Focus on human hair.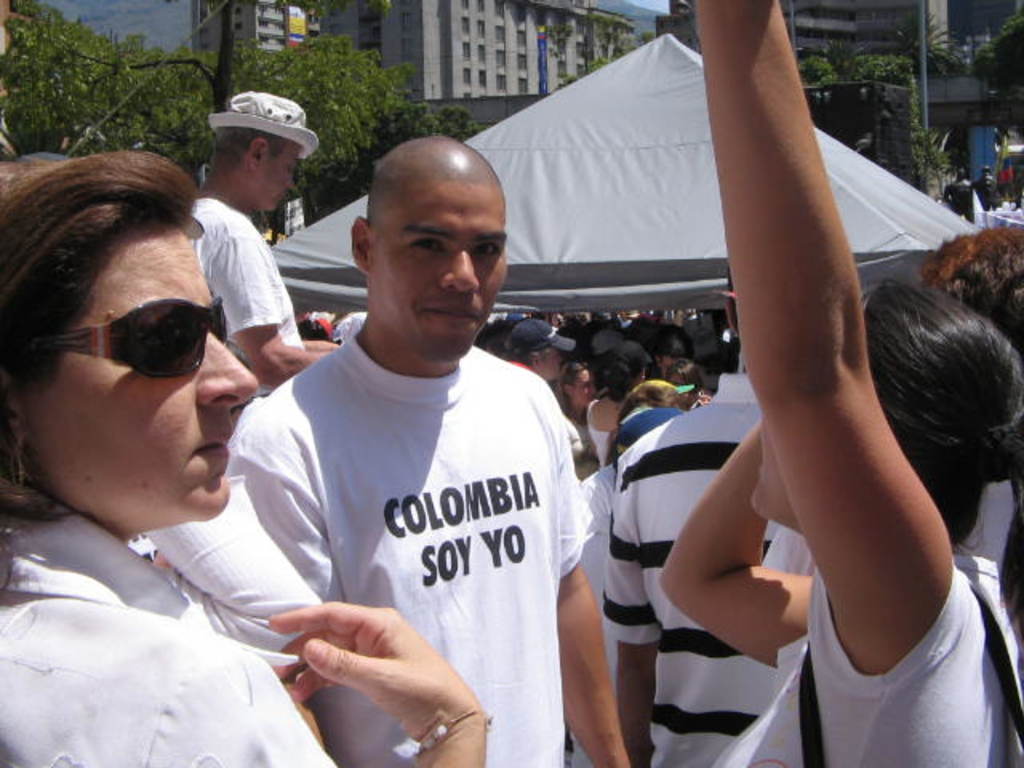
Focused at (208, 125, 280, 162).
